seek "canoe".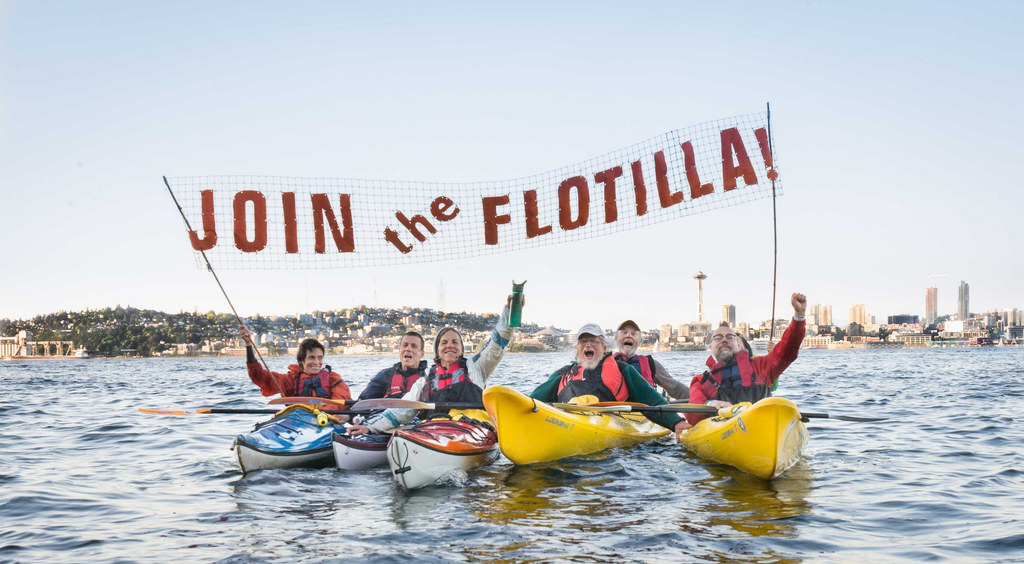
x1=234 y1=398 x2=337 y2=477.
